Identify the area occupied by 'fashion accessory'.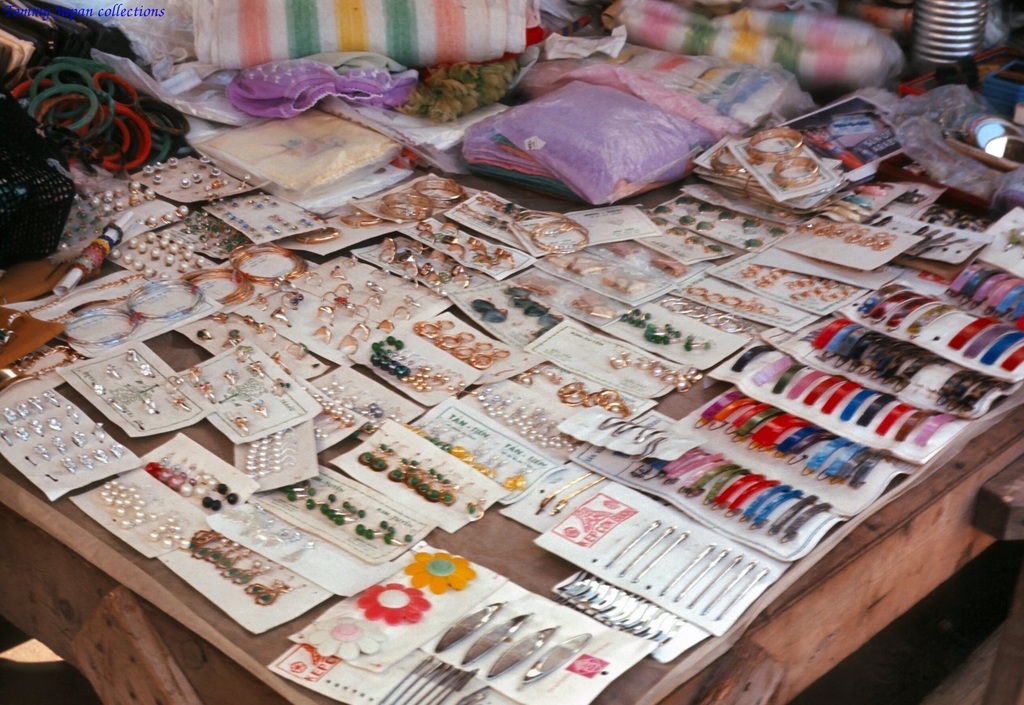
Area: <region>625, 530, 670, 581</region>.
